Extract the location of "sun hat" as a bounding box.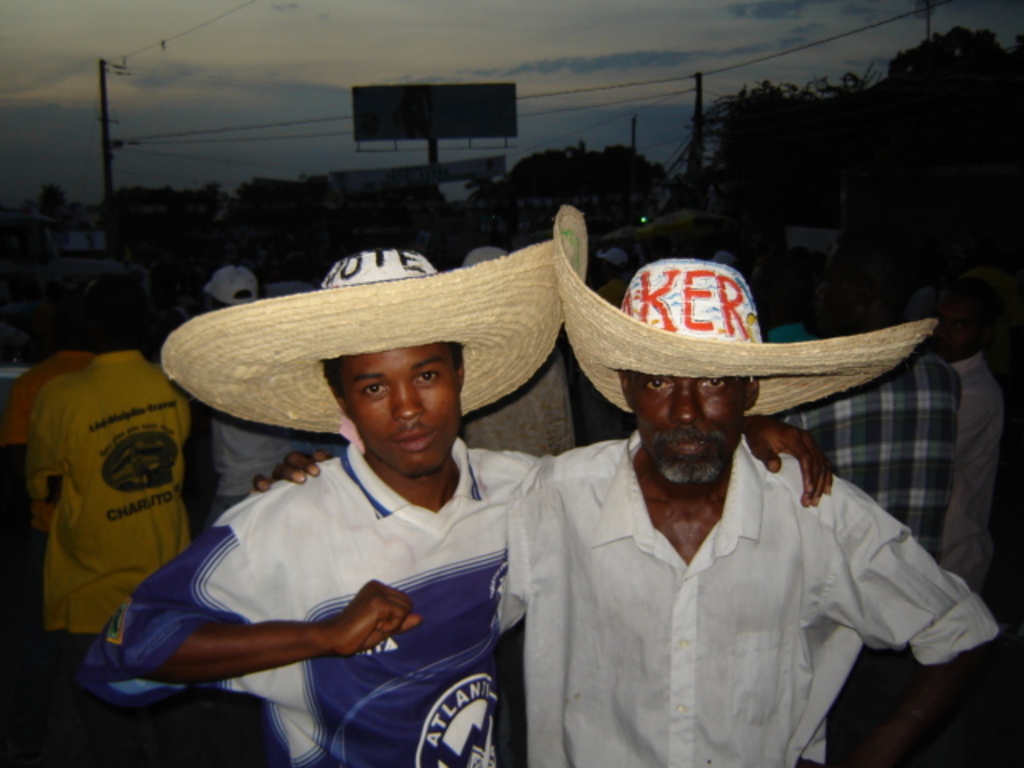
160 221 581 445.
